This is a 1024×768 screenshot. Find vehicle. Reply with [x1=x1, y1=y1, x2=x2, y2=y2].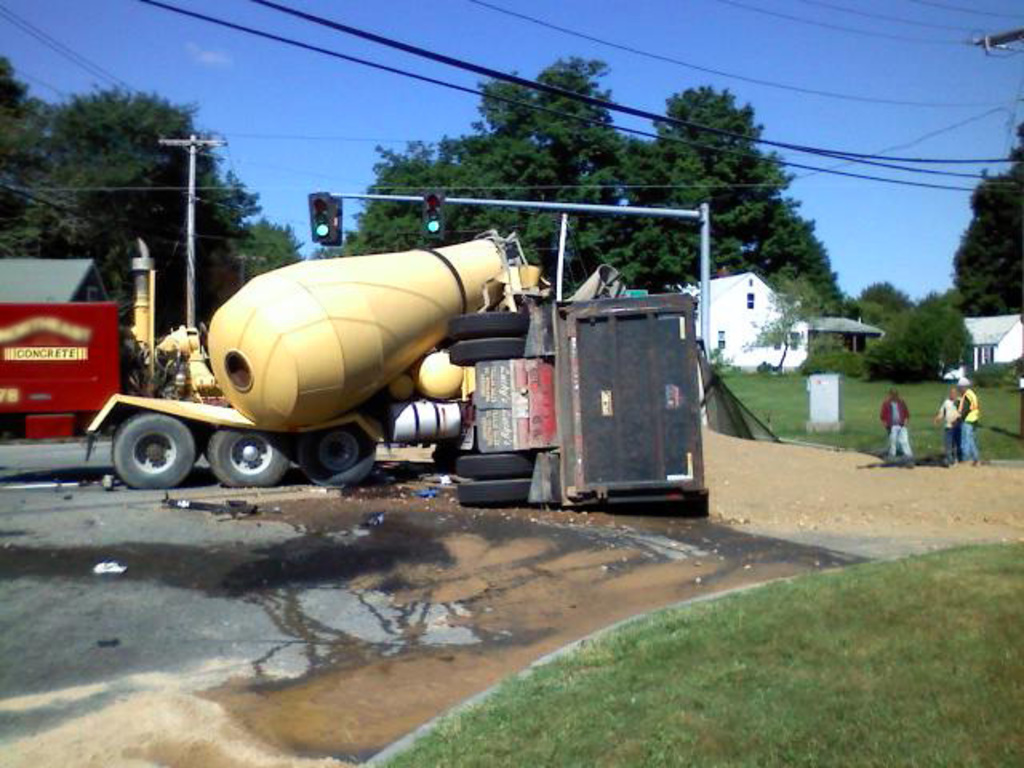
[x1=66, y1=227, x2=573, y2=496].
